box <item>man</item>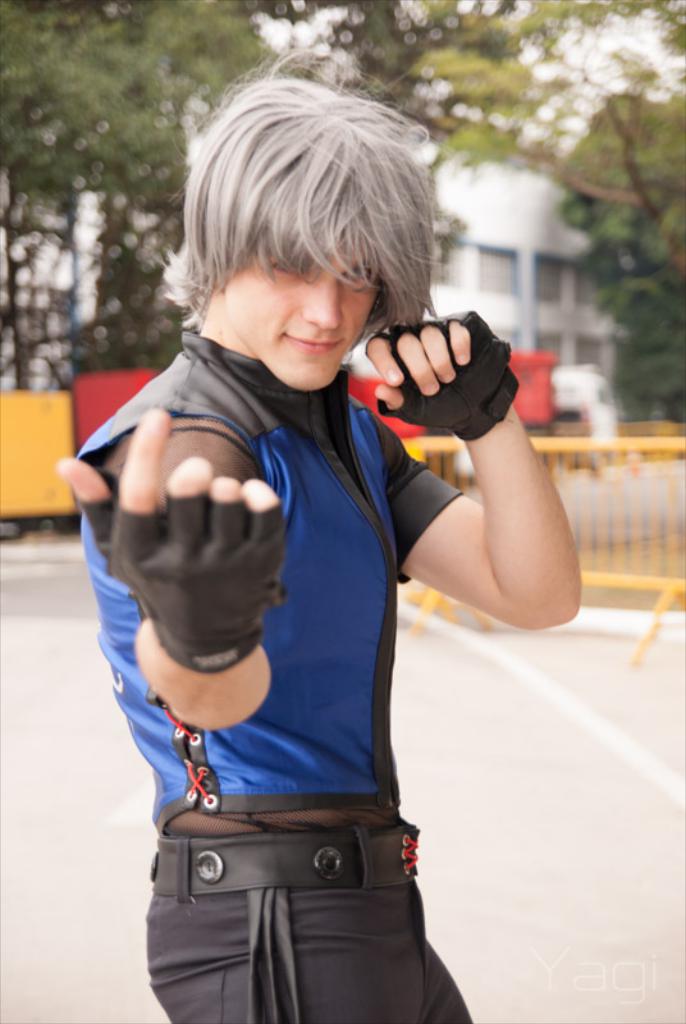
{"left": 63, "top": 102, "right": 546, "bottom": 988}
